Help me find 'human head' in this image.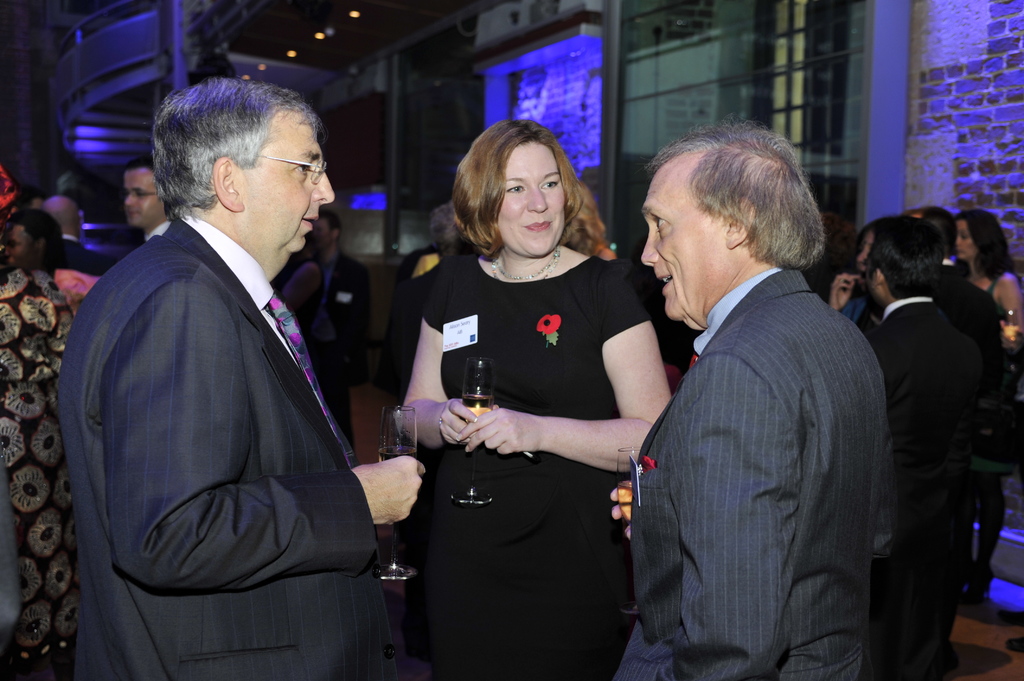
Found it: [950, 211, 1000, 262].
